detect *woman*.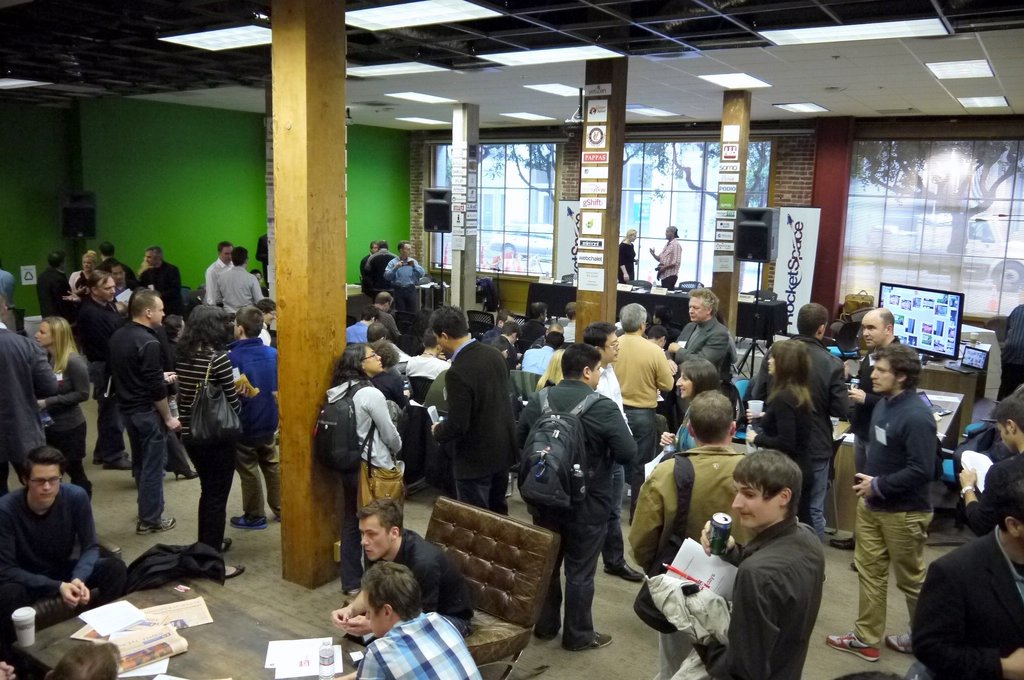
Detected at 319, 339, 409, 596.
